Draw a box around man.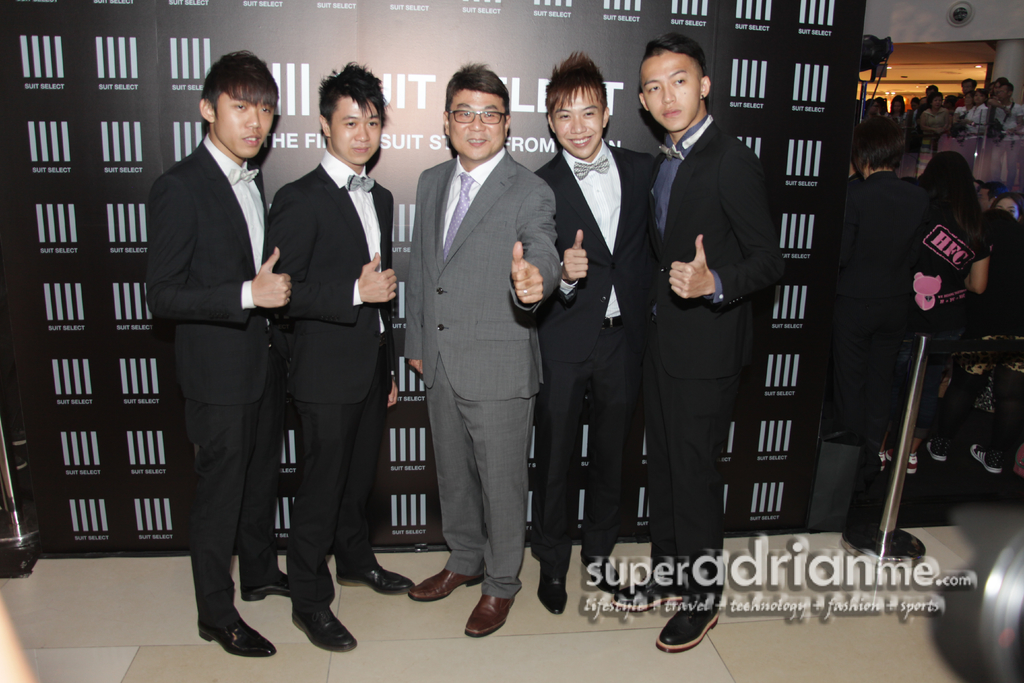
610/33/783/650.
